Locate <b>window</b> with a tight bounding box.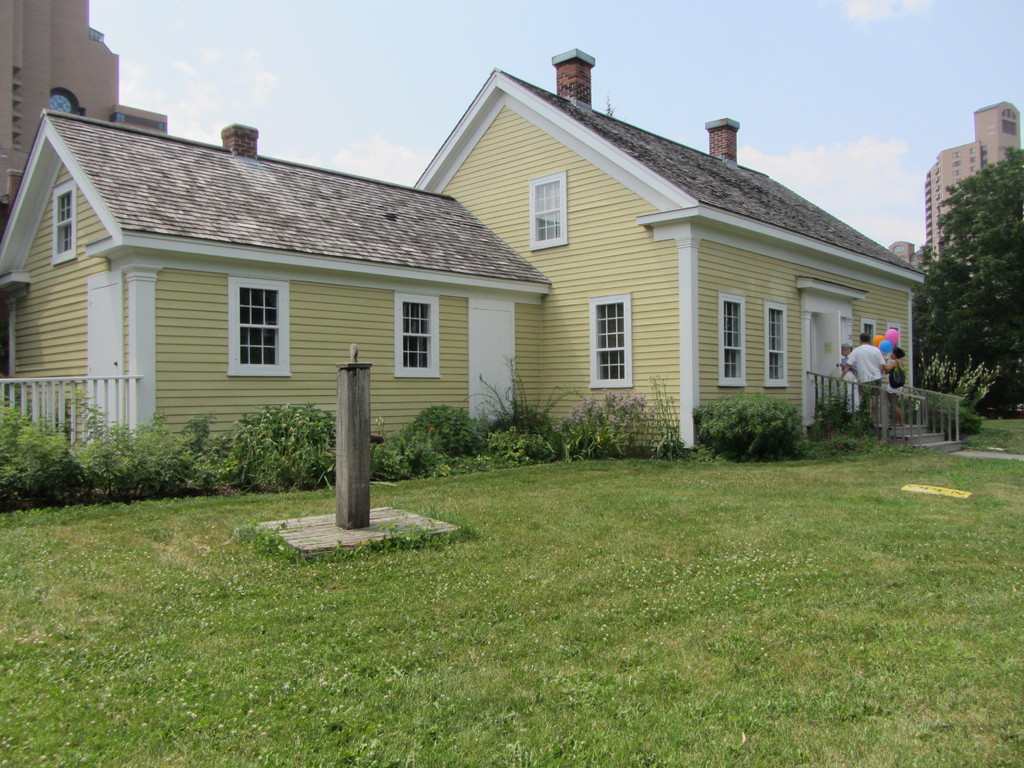
detection(530, 177, 570, 243).
